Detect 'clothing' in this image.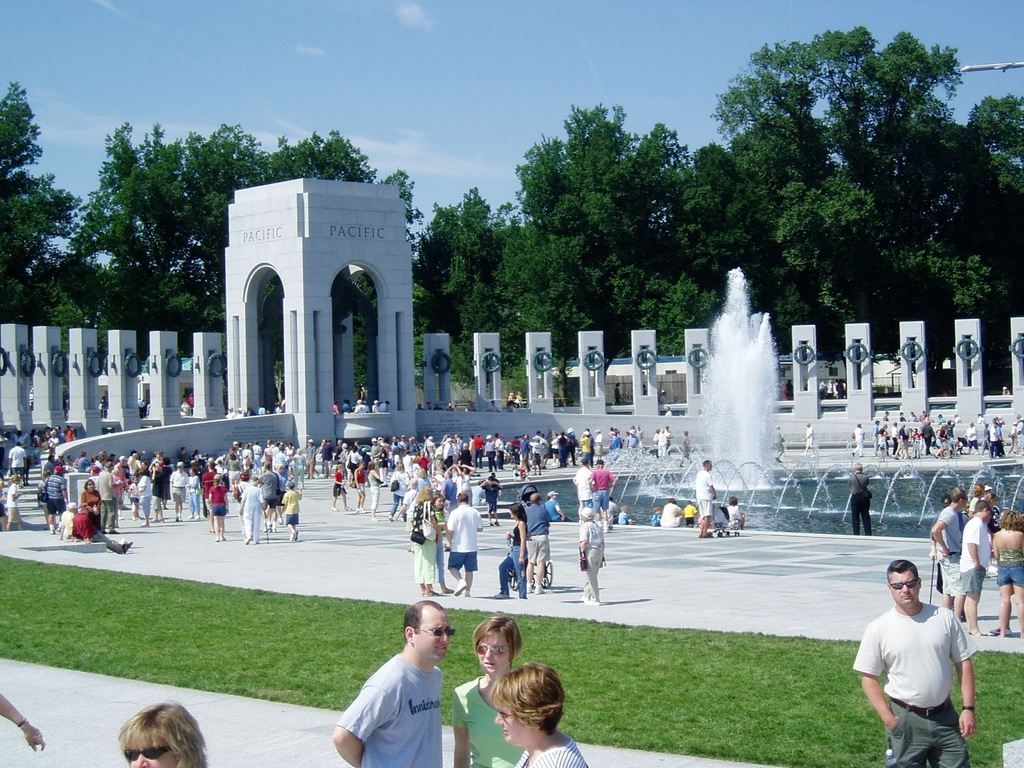
Detection: 877,436,886,449.
